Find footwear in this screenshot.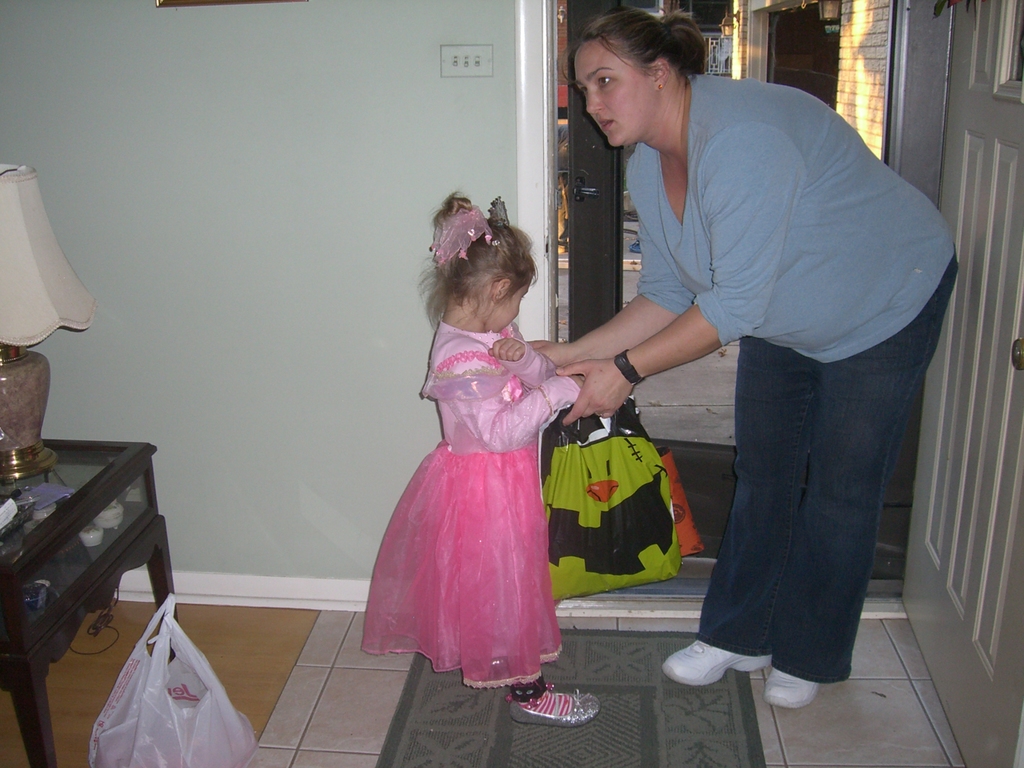
The bounding box for footwear is 660,630,763,685.
